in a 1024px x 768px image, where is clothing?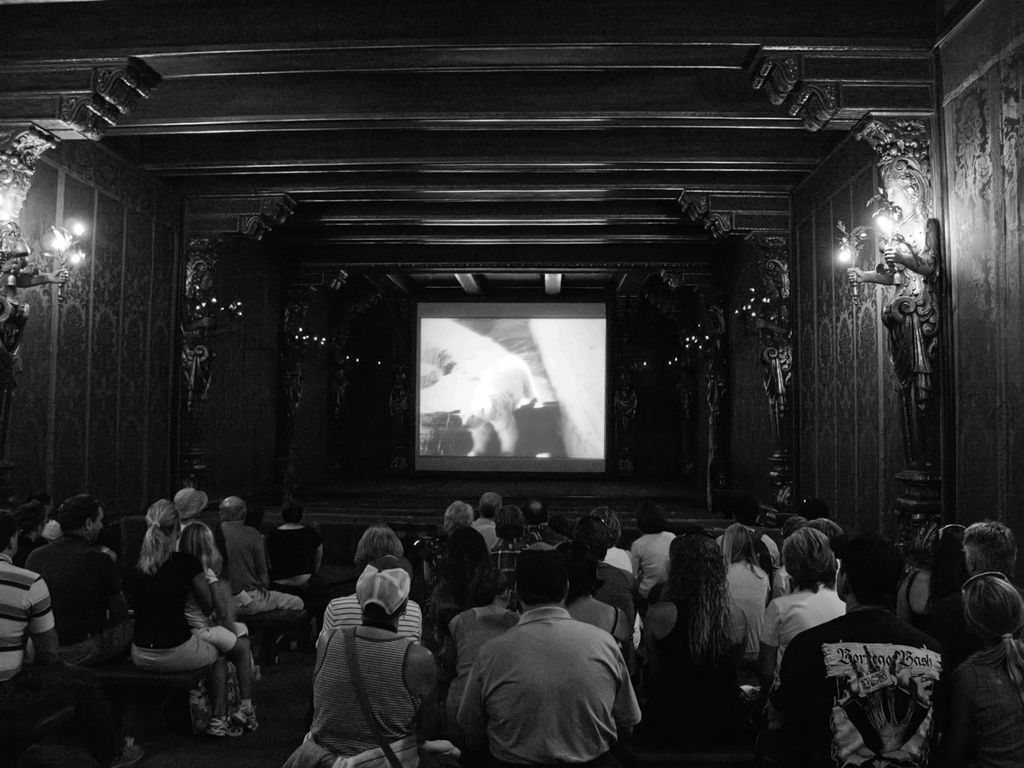
[239,587,308,616].
